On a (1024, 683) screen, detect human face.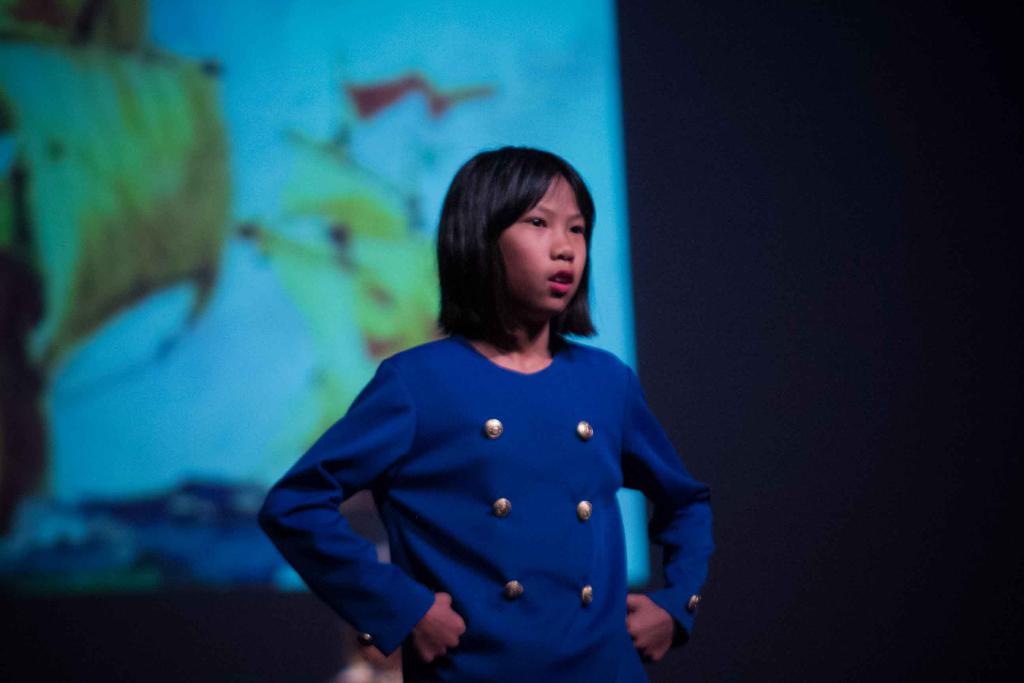
502, 172, 588, 315.
